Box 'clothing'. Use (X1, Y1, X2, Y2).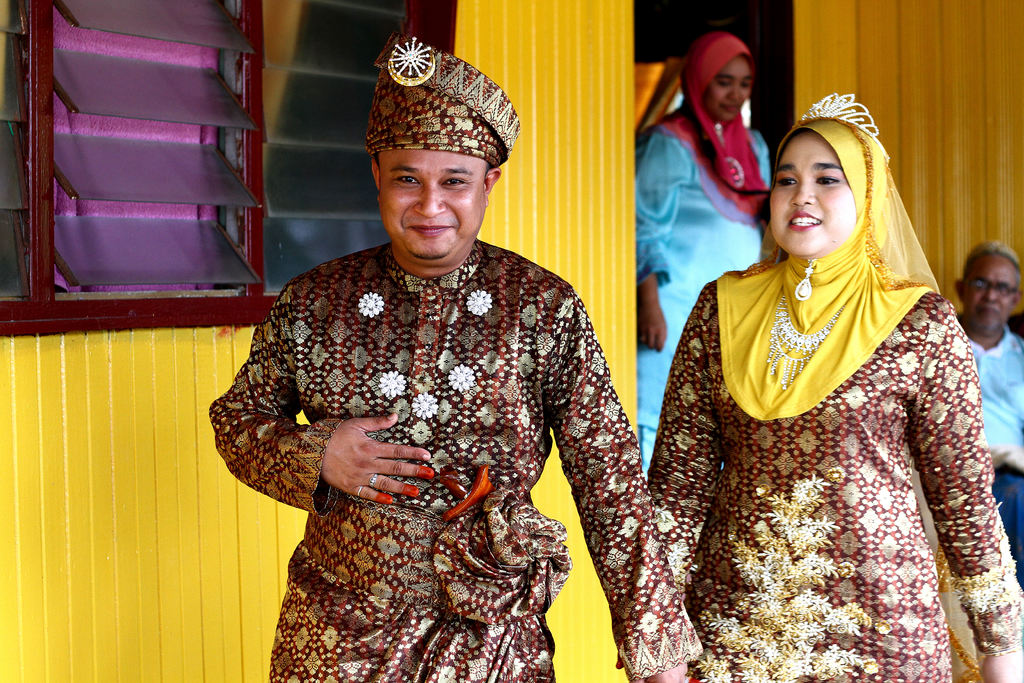
(957, 310, 1023, 595).
